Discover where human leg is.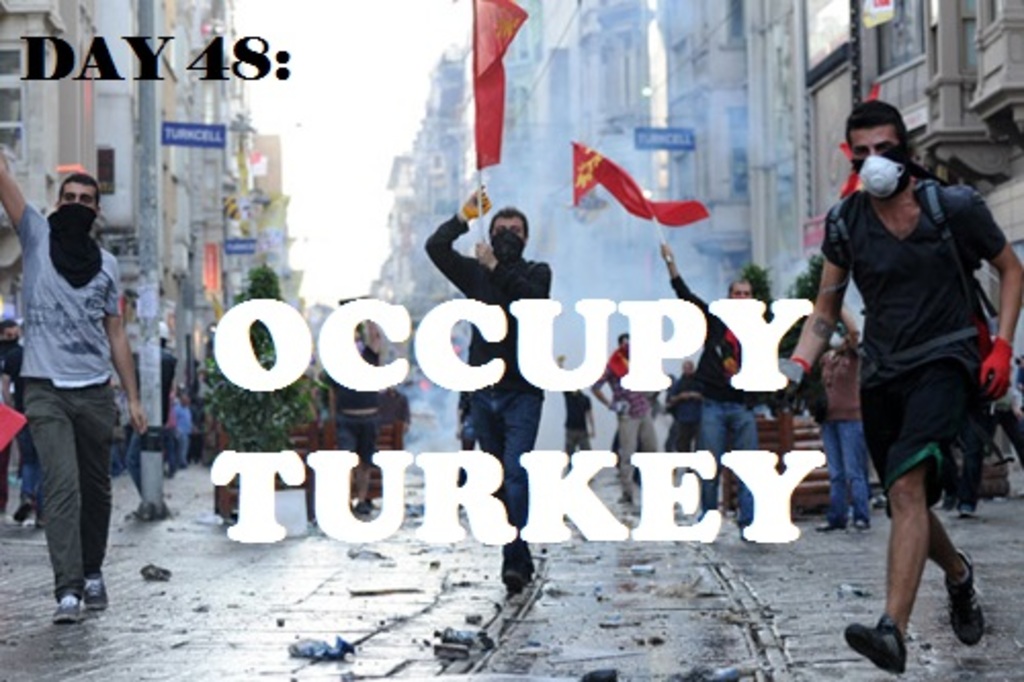
Discovered at 72:377:117:612.
